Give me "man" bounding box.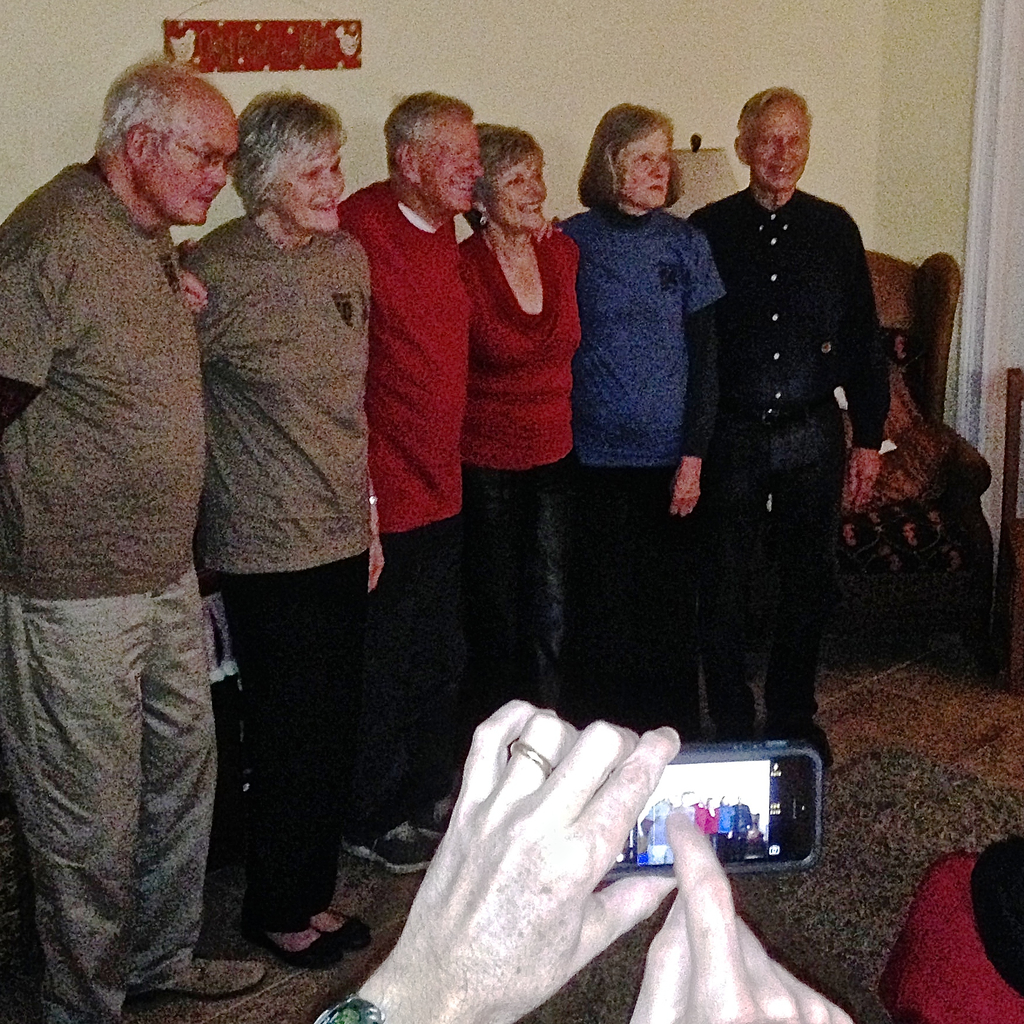
x1=180 y1=84 x2=562 y2=886.
